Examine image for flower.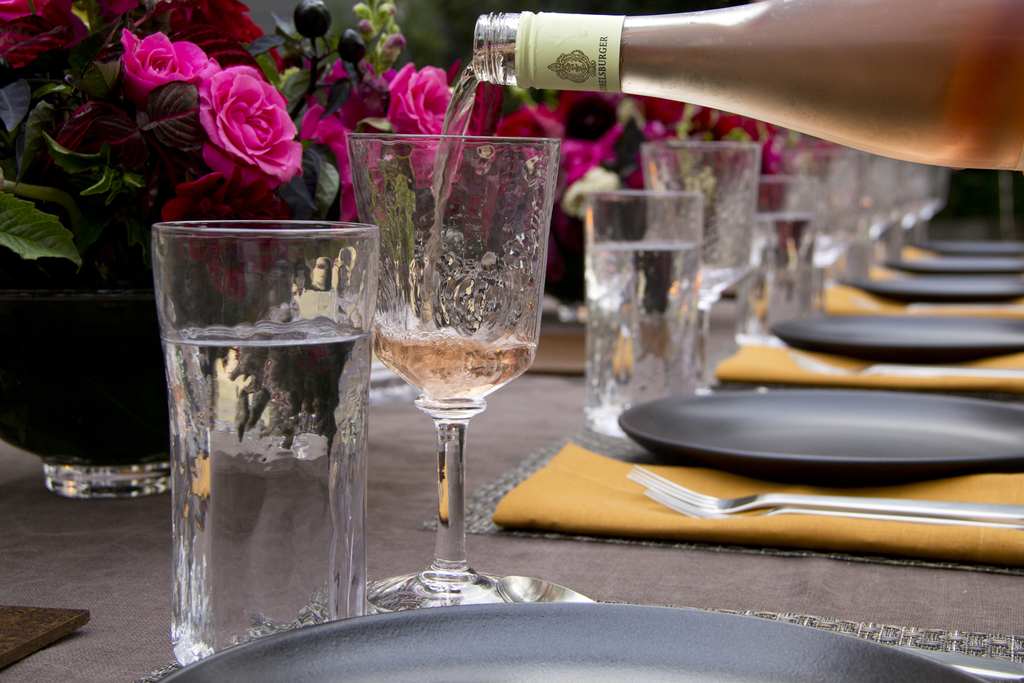
Examination result: 398,68,456,171.
